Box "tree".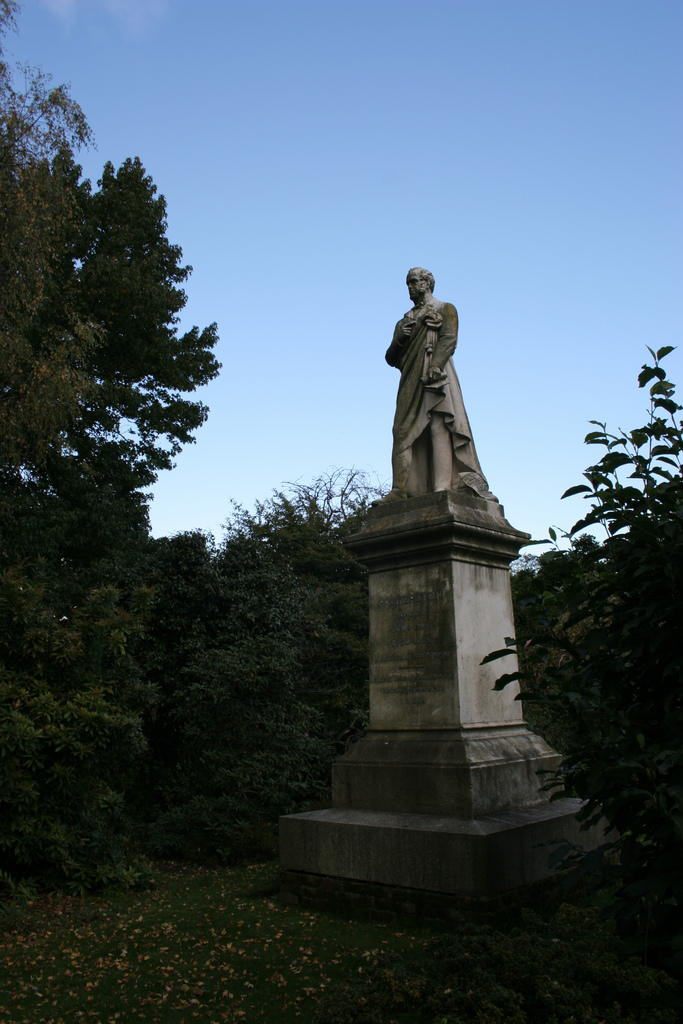
(0,0,109,509).
